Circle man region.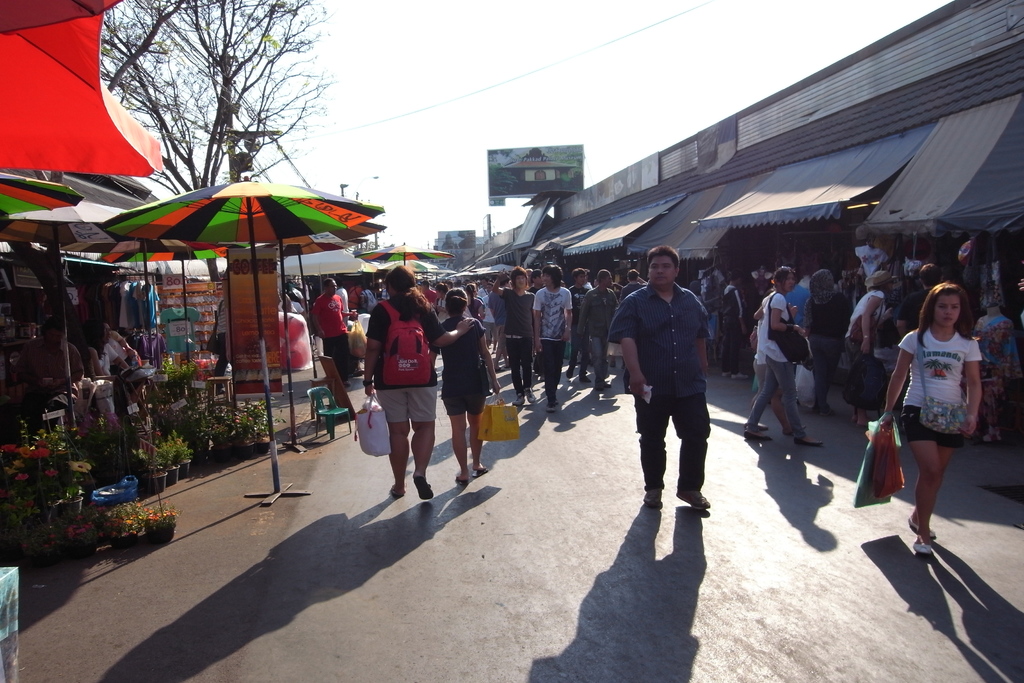
Region: locate(610, 247, 717, 514).
